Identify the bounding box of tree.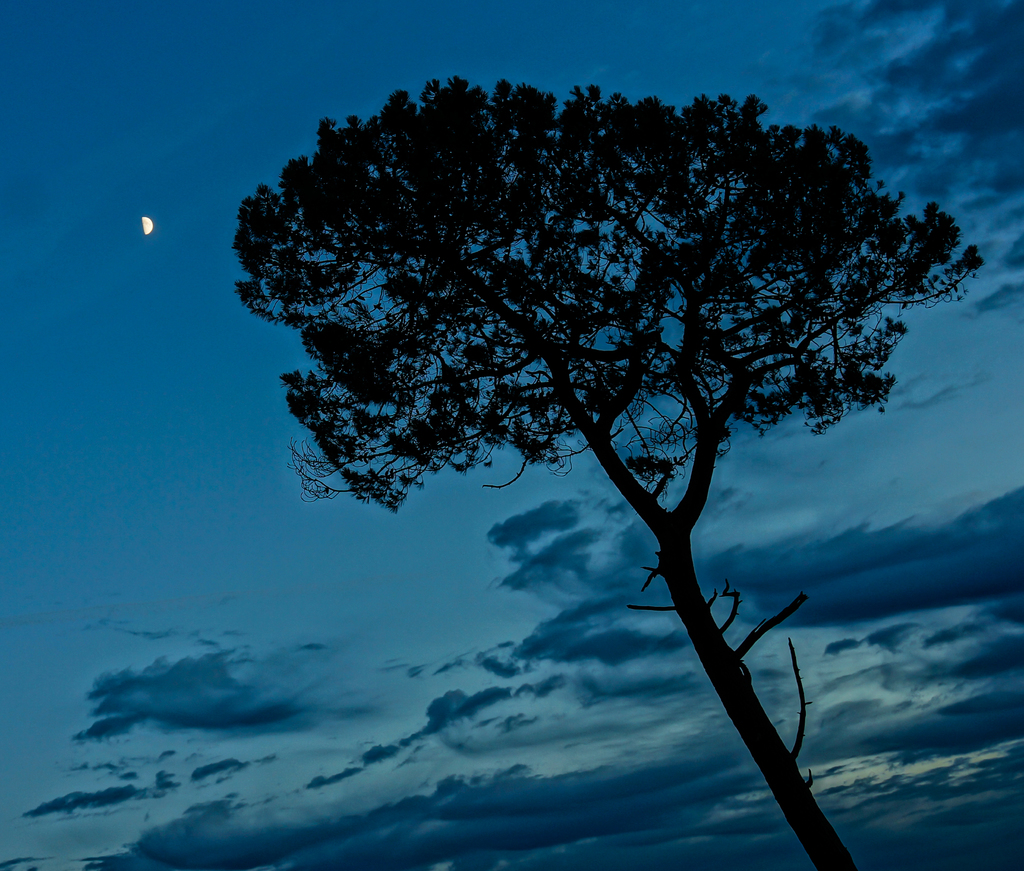
locate(250, 5, 941, 797).
